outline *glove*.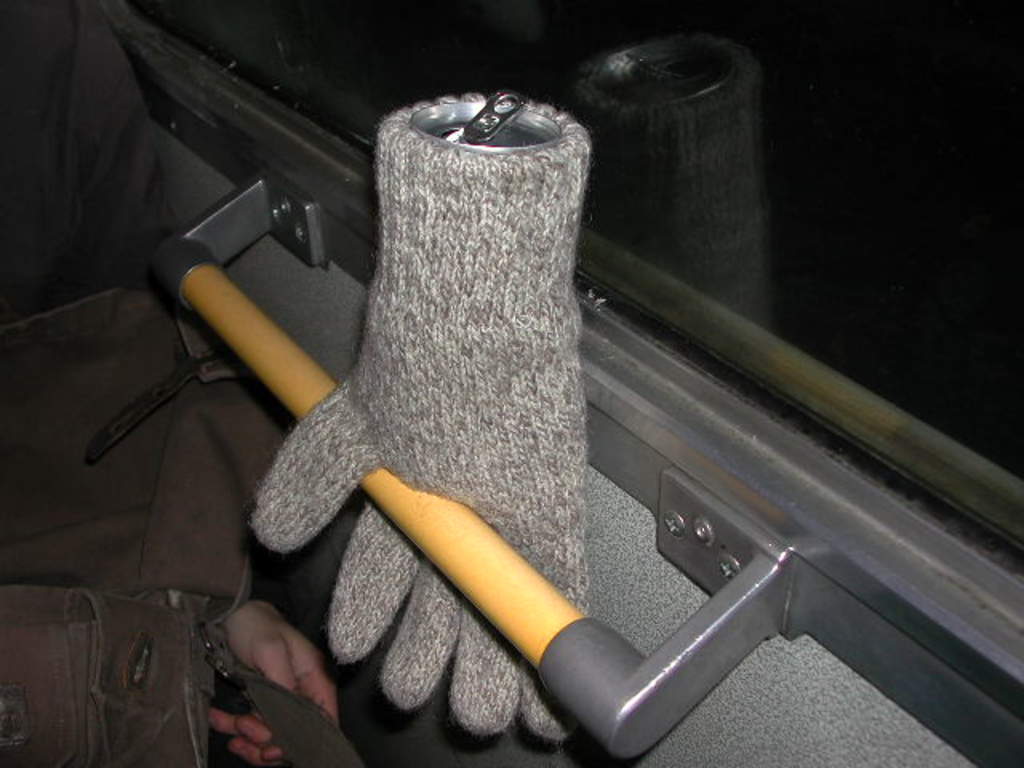
Outline: box=[248, 93, 590, 747].
